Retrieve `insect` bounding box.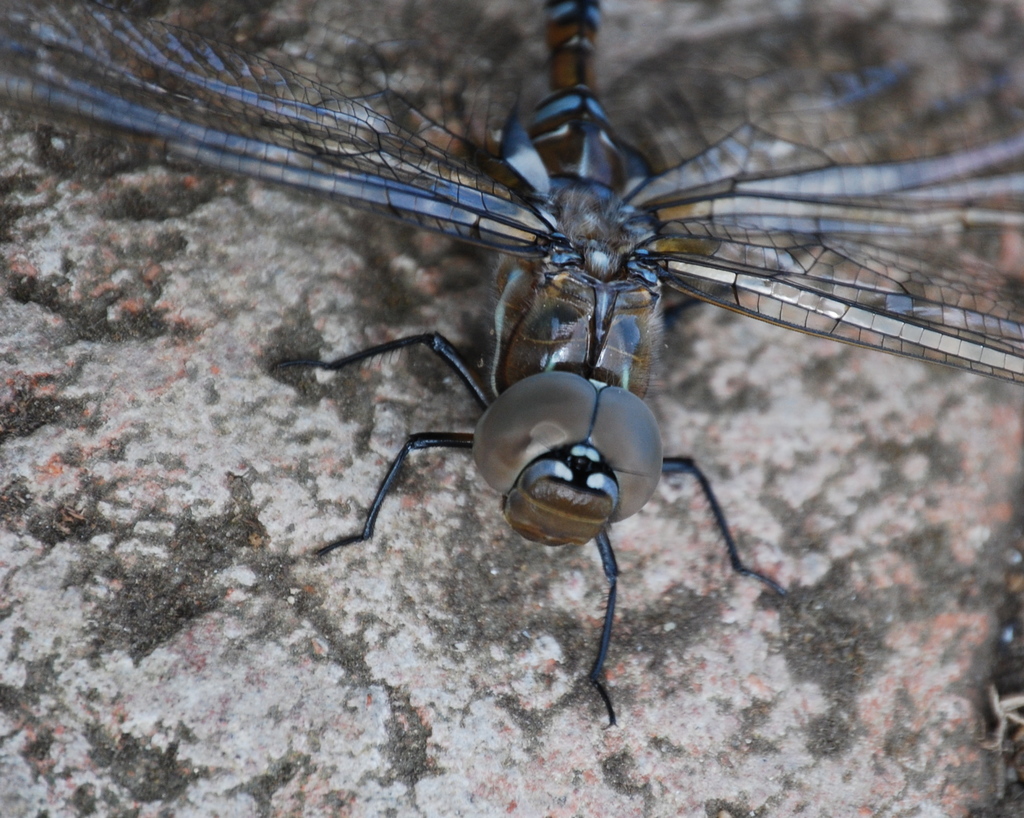
Bounding box: [left=0, top=0, right=1023, bottom=732].
